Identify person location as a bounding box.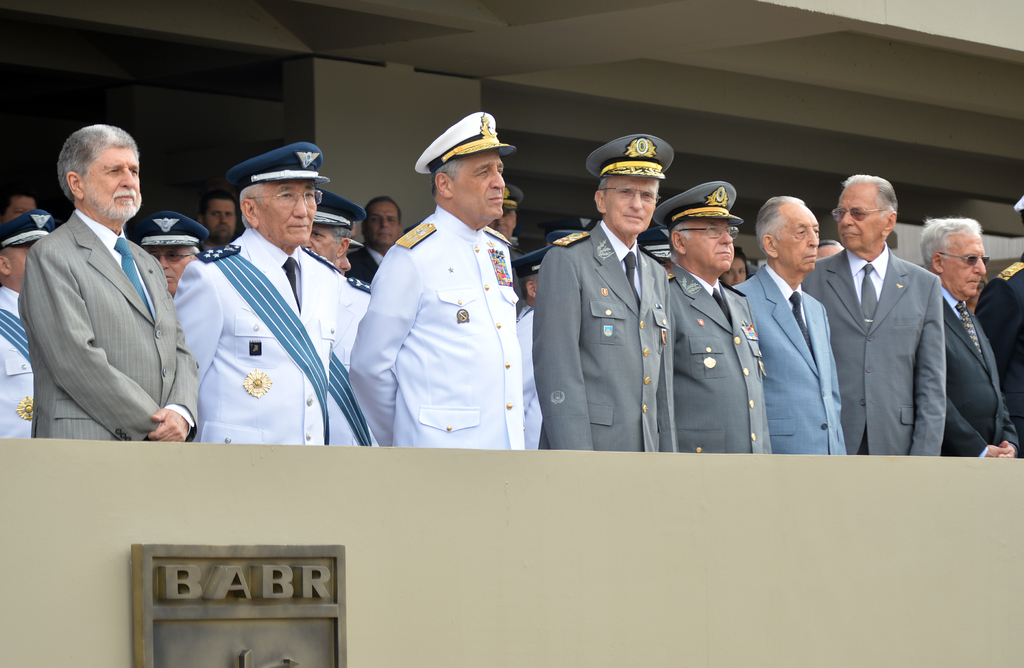
crop(349, 199, 401, 281).
